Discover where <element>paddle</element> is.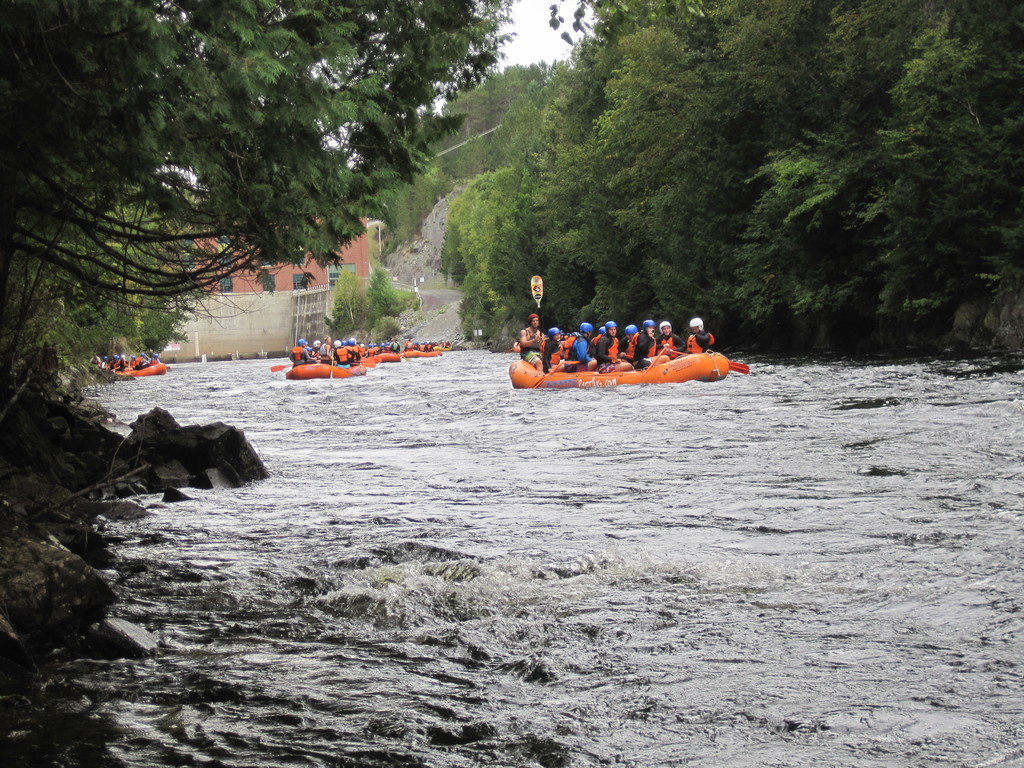
Discovered at (328, 352, 334, 380).
